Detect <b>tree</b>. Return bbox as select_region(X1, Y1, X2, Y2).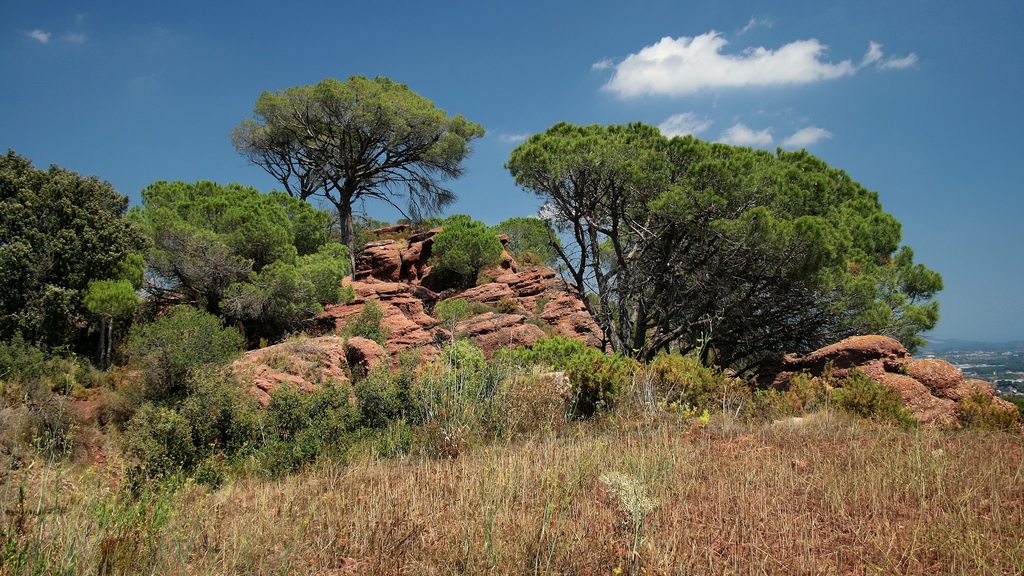
select_region(492, 207, 563, 268).
